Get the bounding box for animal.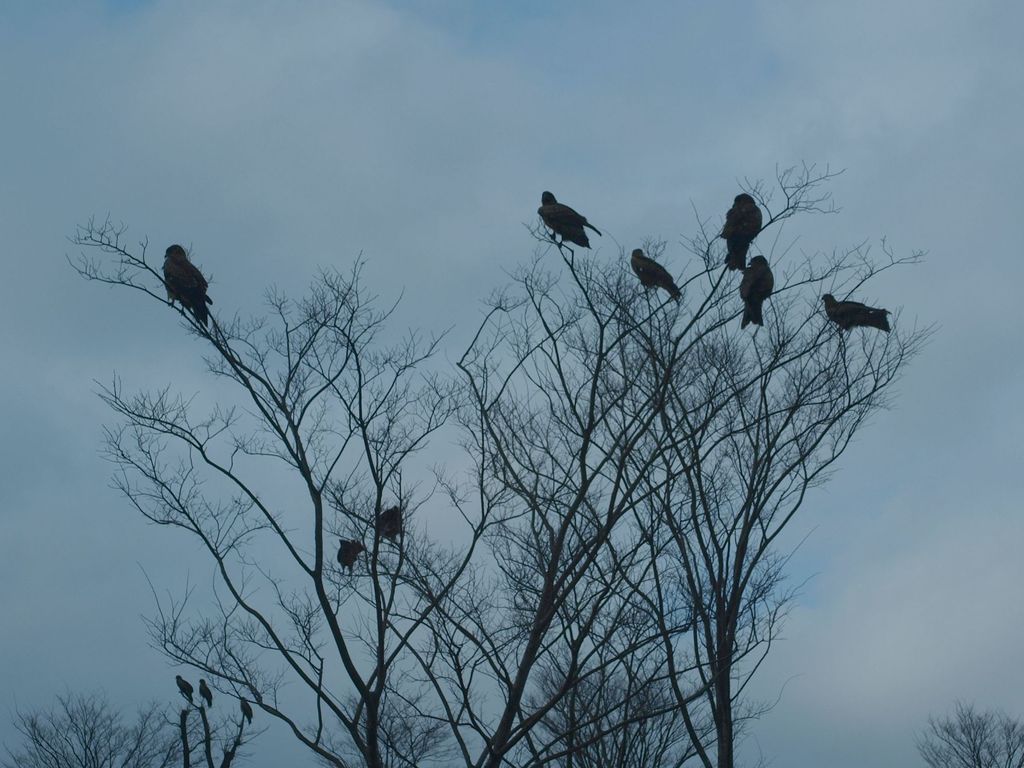
locate(819, 291, 895, 331).
